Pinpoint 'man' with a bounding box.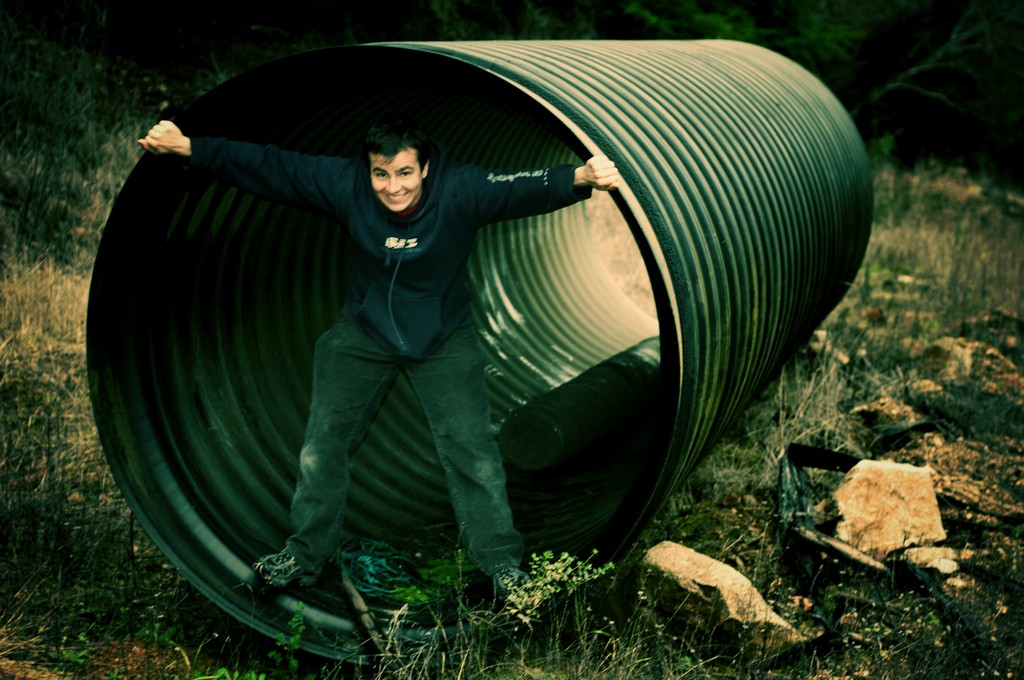
l=132, t=65, r=666, b=579.
